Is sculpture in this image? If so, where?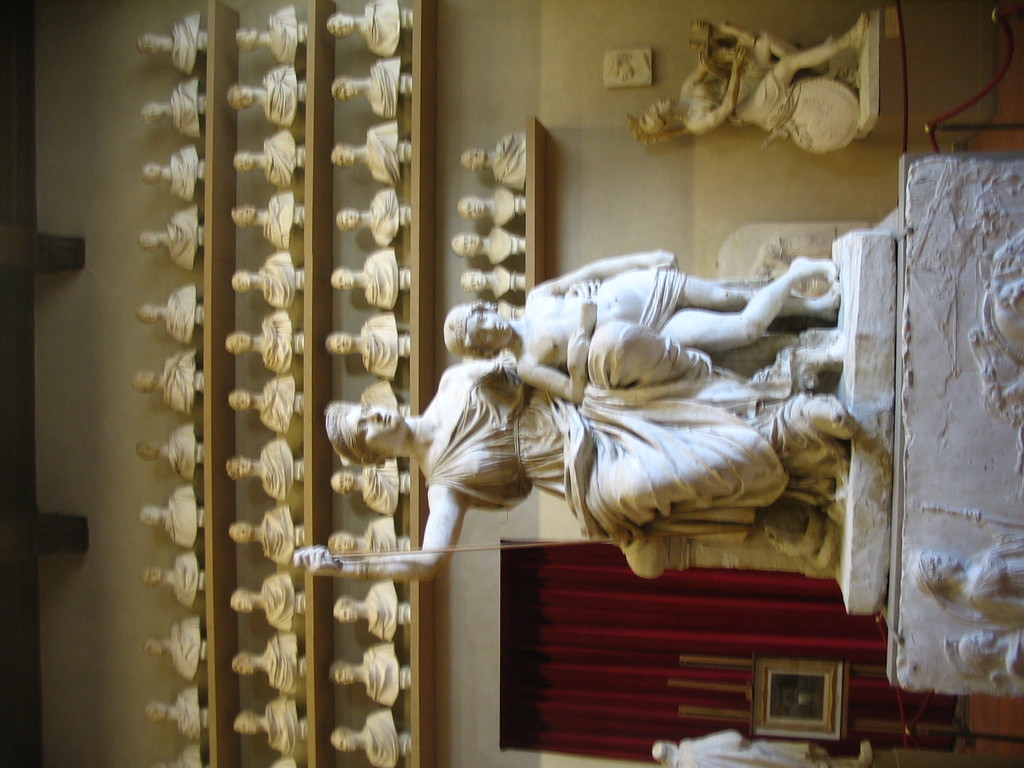
Yes, at [656,717,828,767].
